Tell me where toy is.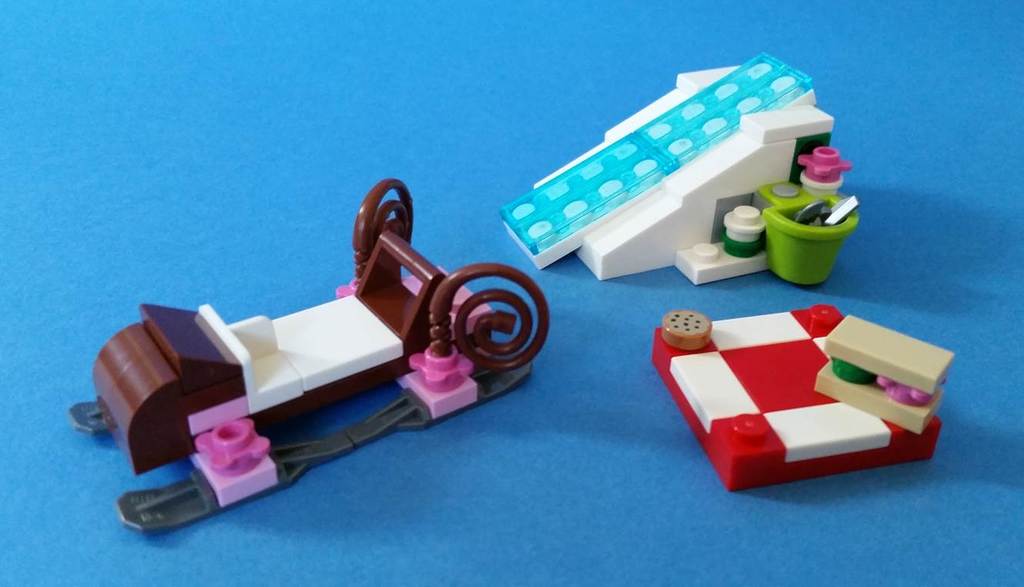
toy is at 71, 180, 548, 536.
